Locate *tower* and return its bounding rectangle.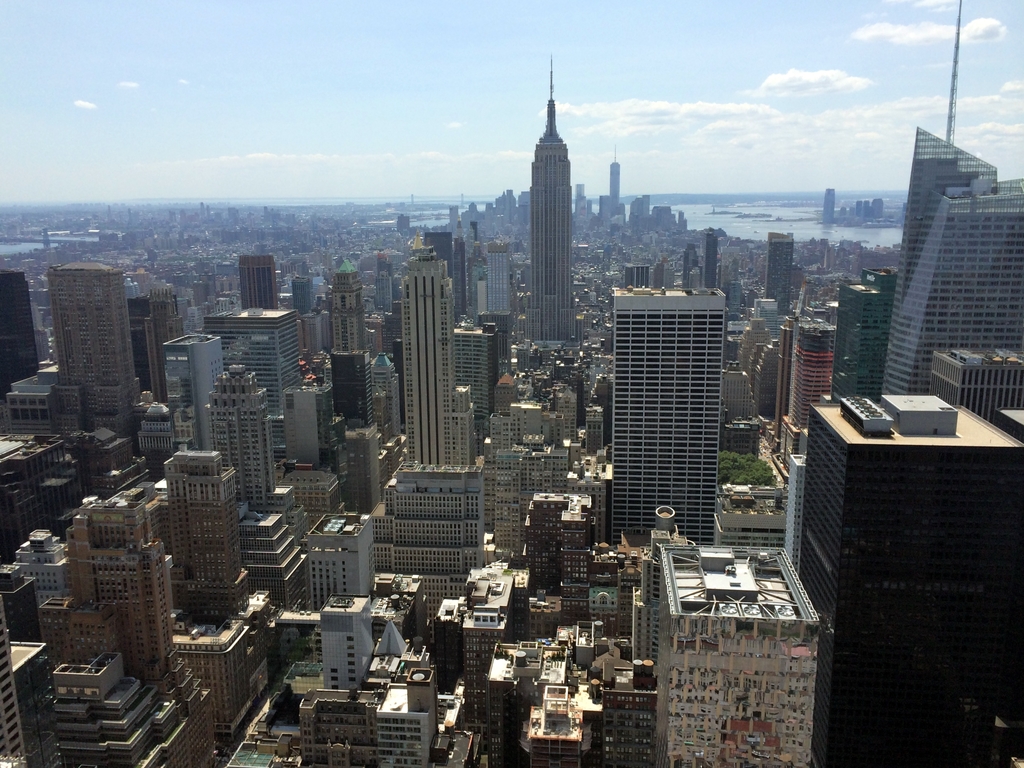
x1=775 y1=401 x2=1023 y2=767.
